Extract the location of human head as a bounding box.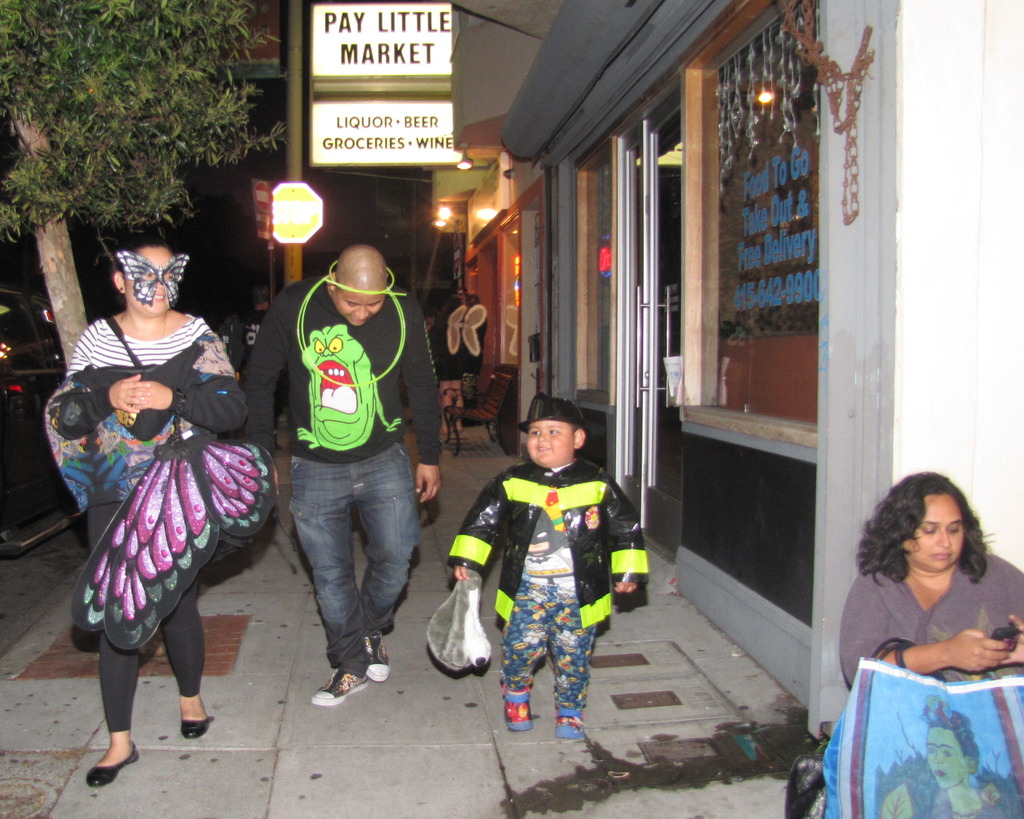
Rect(504, 408, 589, 482).
